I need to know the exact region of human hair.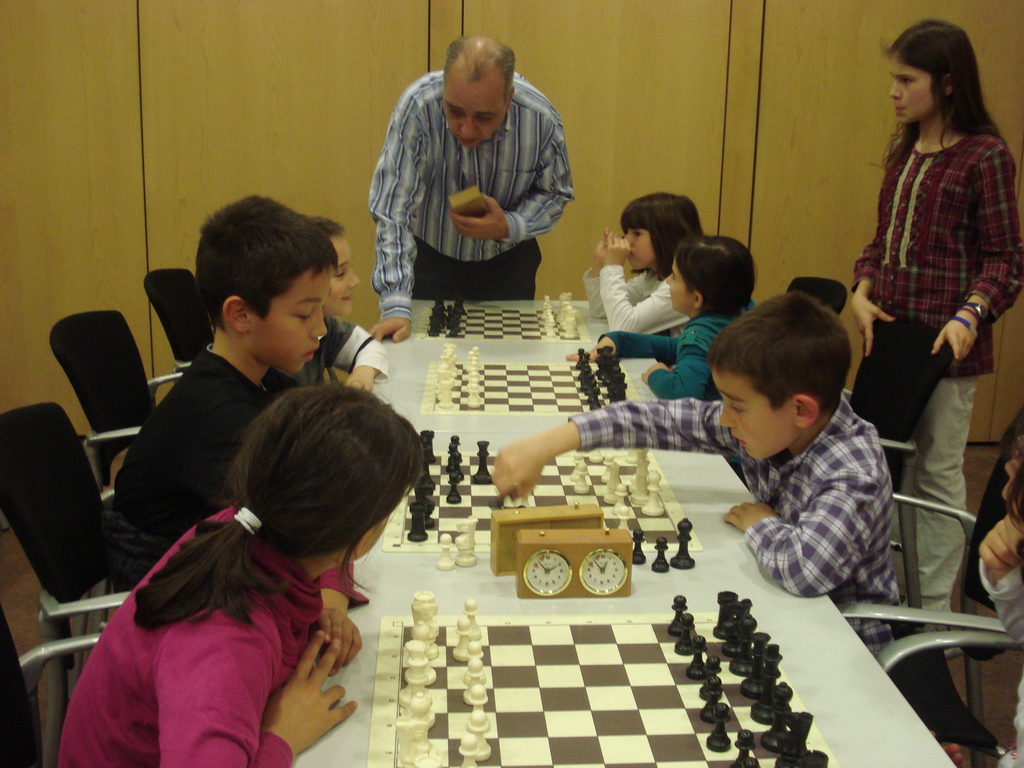
Region: left=440, top=35, right=515, bottom=93.
